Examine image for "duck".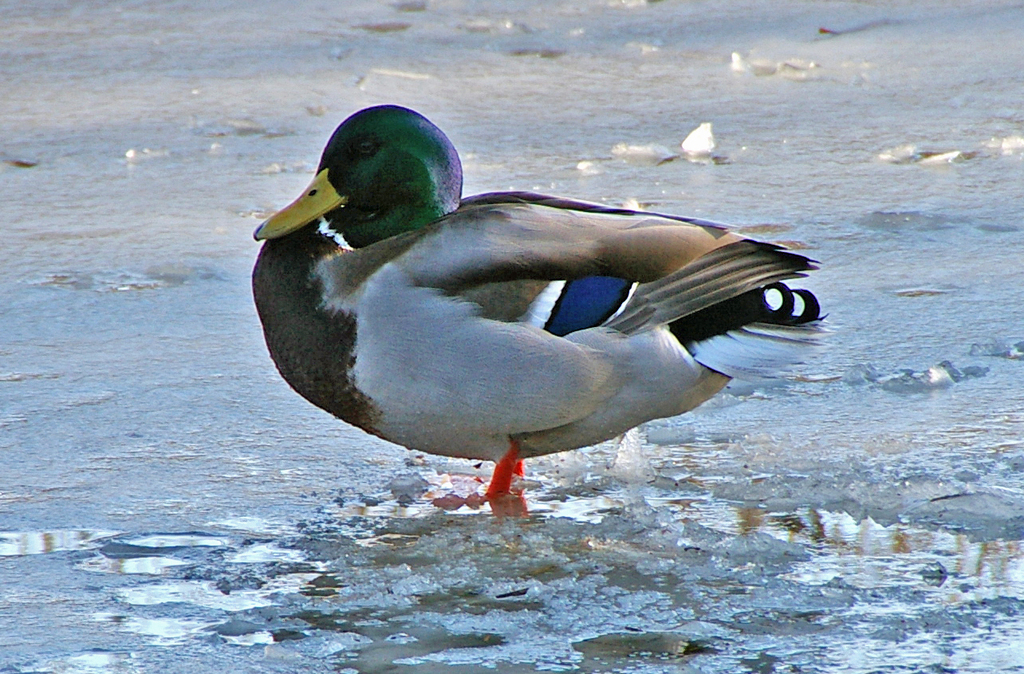
Examination result: bbox=[242, 104, 835, 519].
